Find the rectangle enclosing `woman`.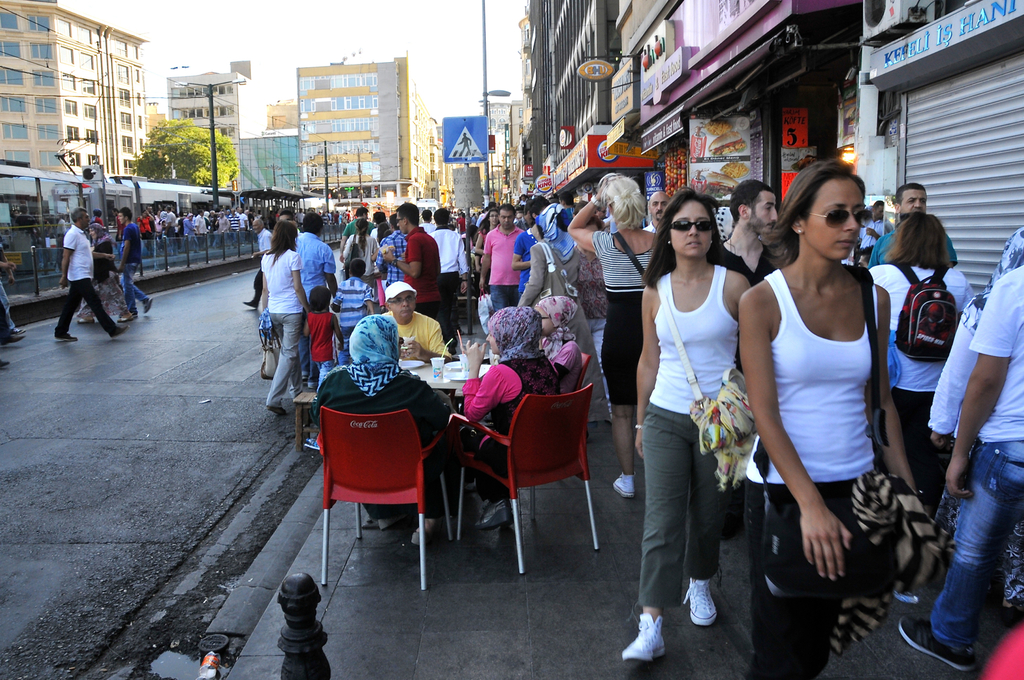
540, 297, 592, 406.
